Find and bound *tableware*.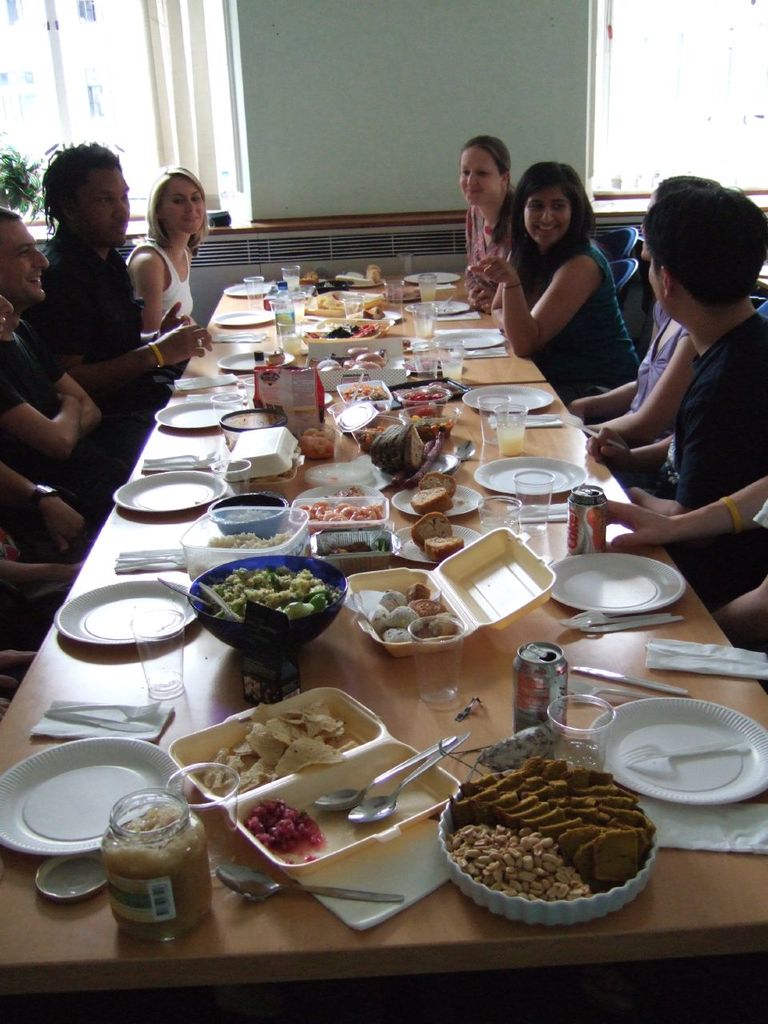
Bound: [left=462, top=386, right=553, bottom=416].
